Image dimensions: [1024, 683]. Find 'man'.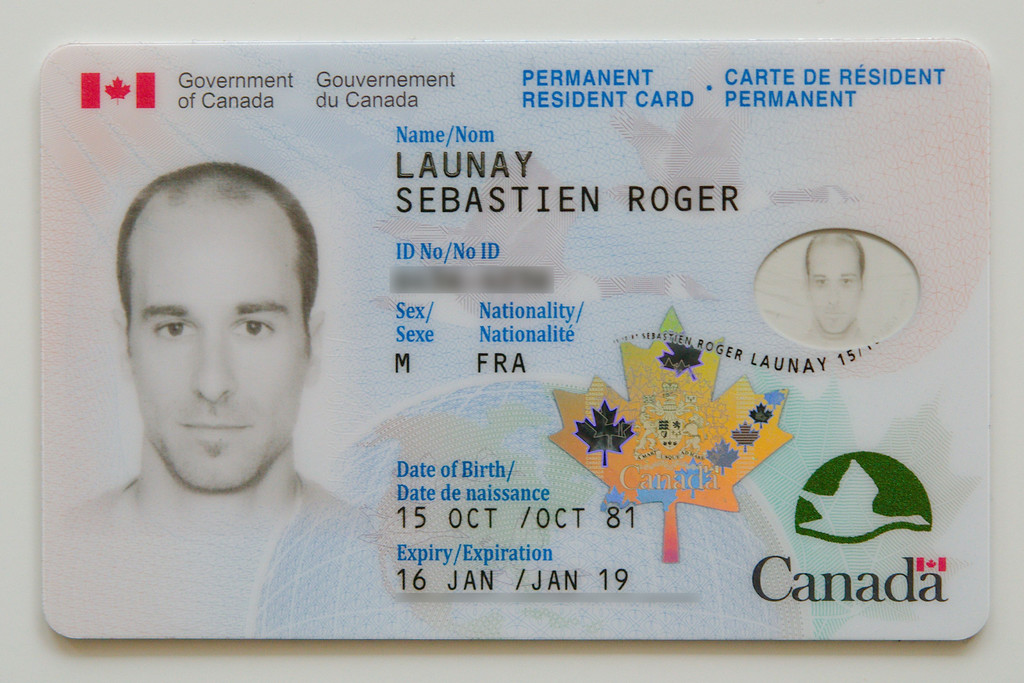
(796,229,877,350).
